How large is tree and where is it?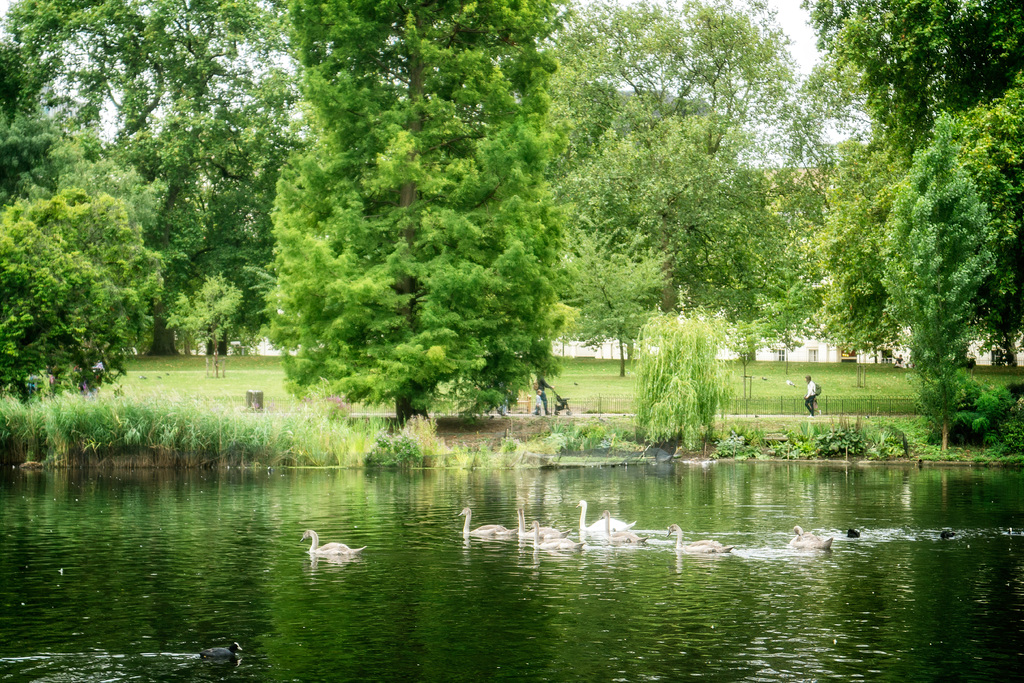
Bounding box: bbox(0, 0, 295, 370).
